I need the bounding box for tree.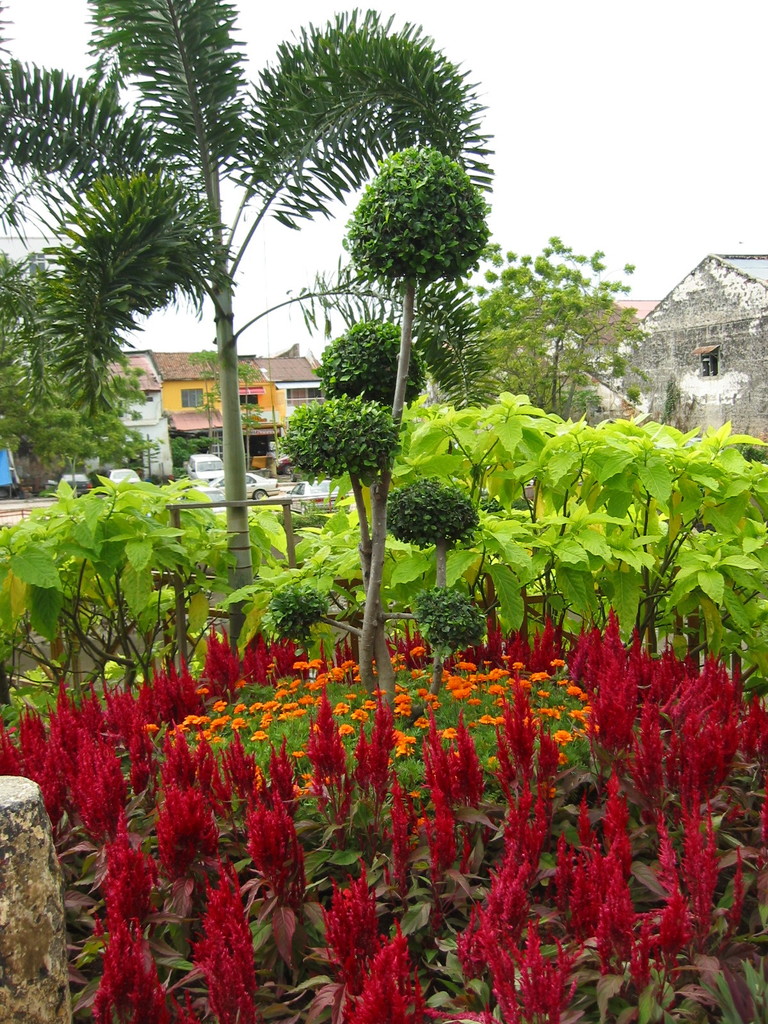
Here it is: bbox(461, 237, 661, 624).
